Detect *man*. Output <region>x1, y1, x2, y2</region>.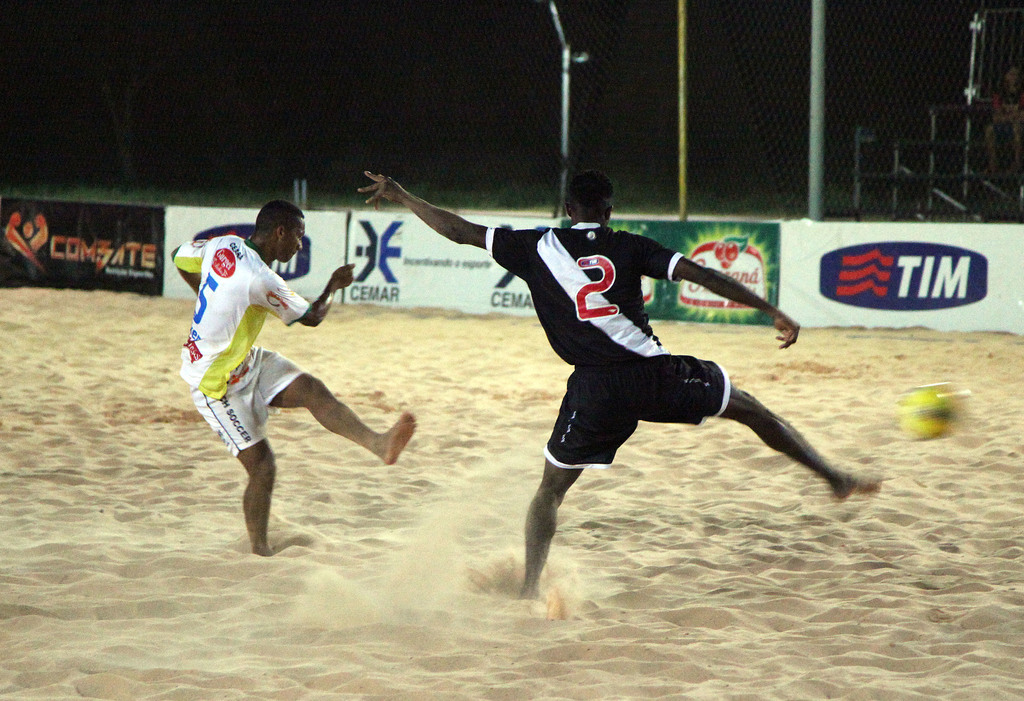
<region>168, 194, 404, 568</region>.
